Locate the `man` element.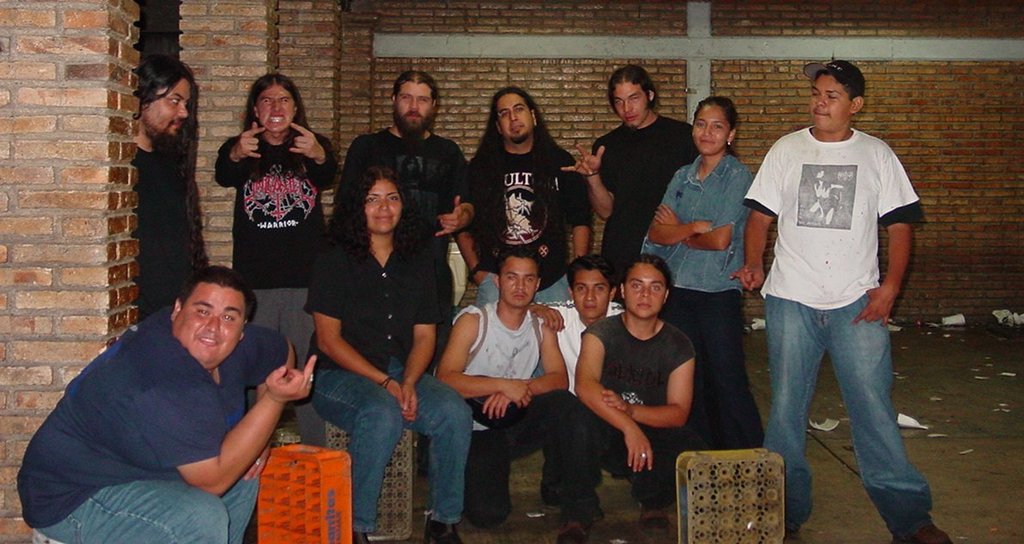
Element bbox: <region>723, 60, 951, 543</region>.
